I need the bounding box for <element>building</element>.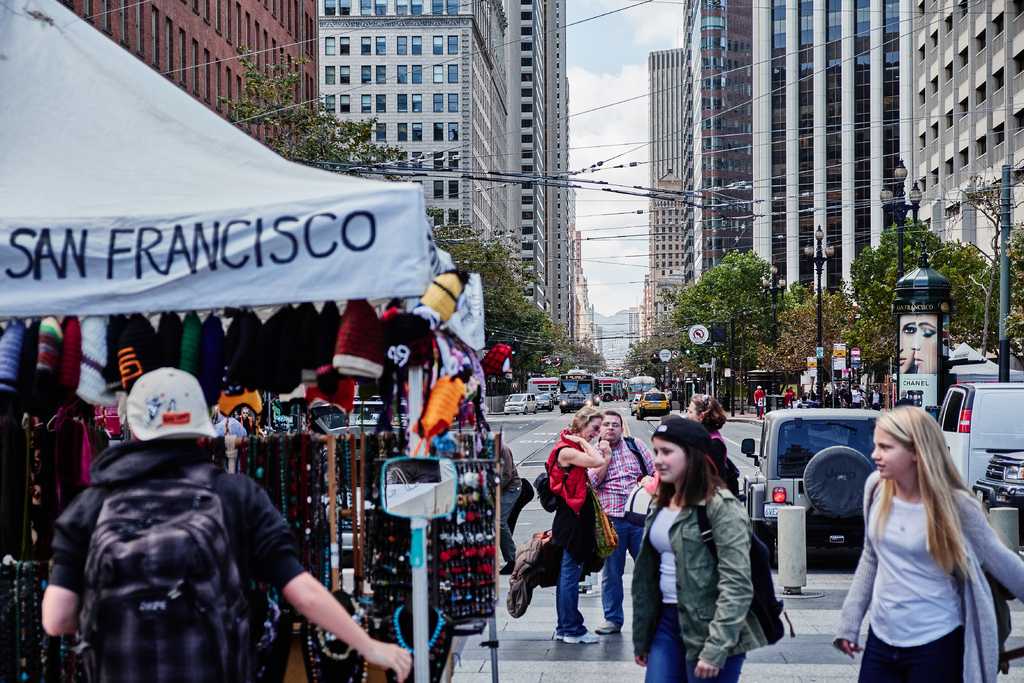
Here it is: detection(637, 45, 697, 348).
